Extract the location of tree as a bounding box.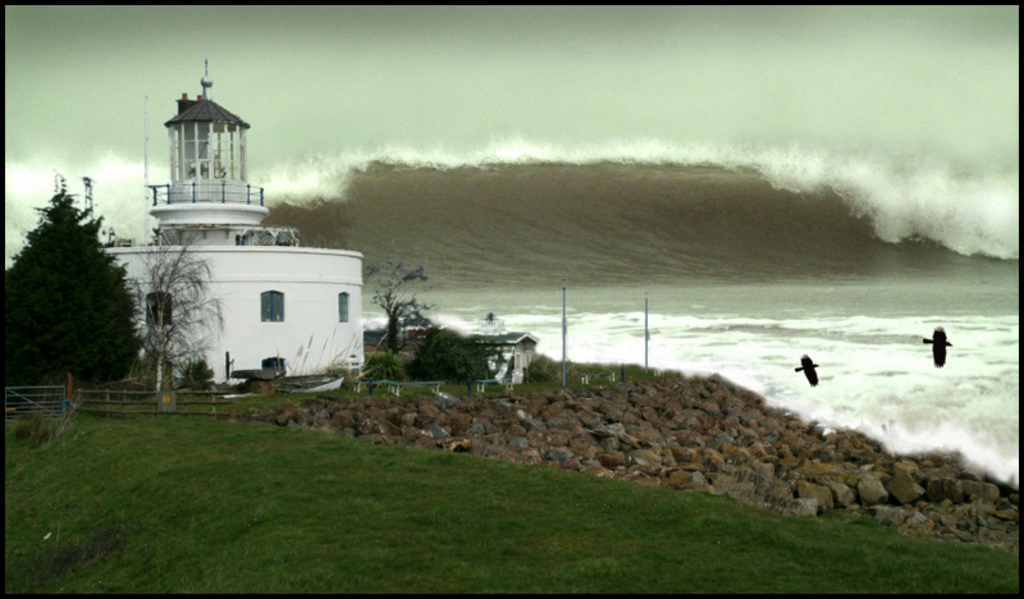
BBox(365, 280, 443, 351).
